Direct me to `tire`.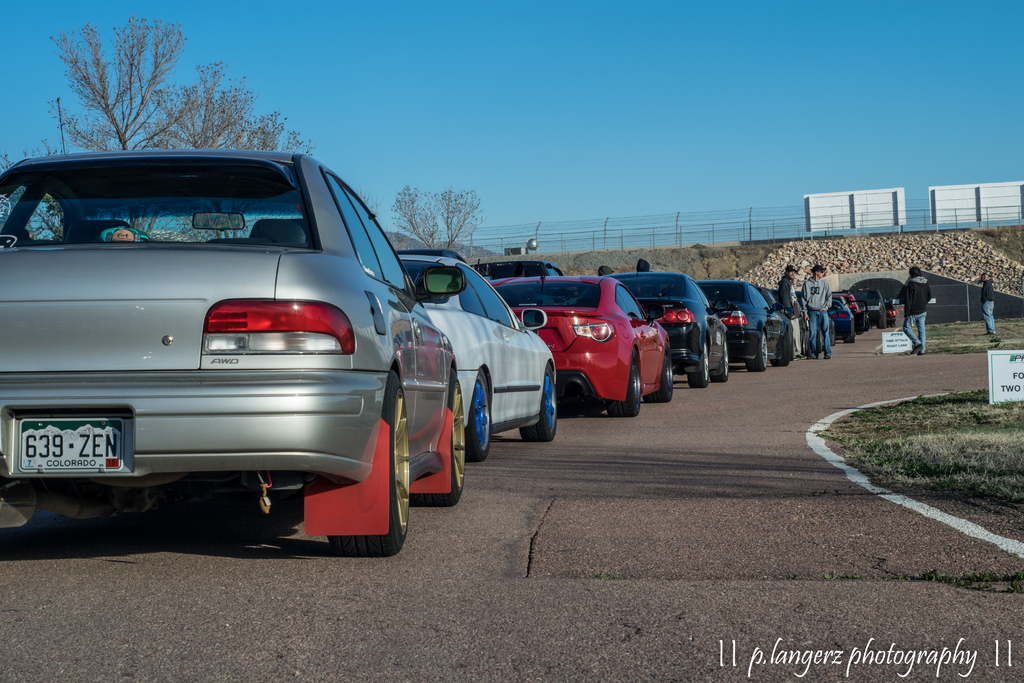
Direction: [x1=645, y1=347, x2=673, y2=401].
